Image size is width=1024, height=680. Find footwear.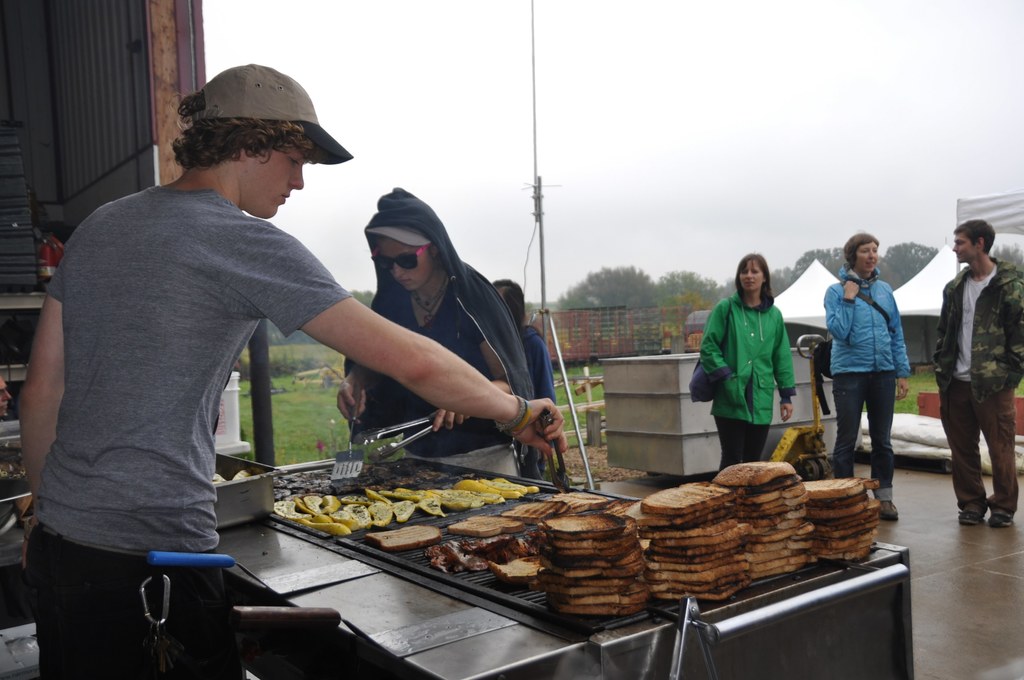
(956,512,986,526).
